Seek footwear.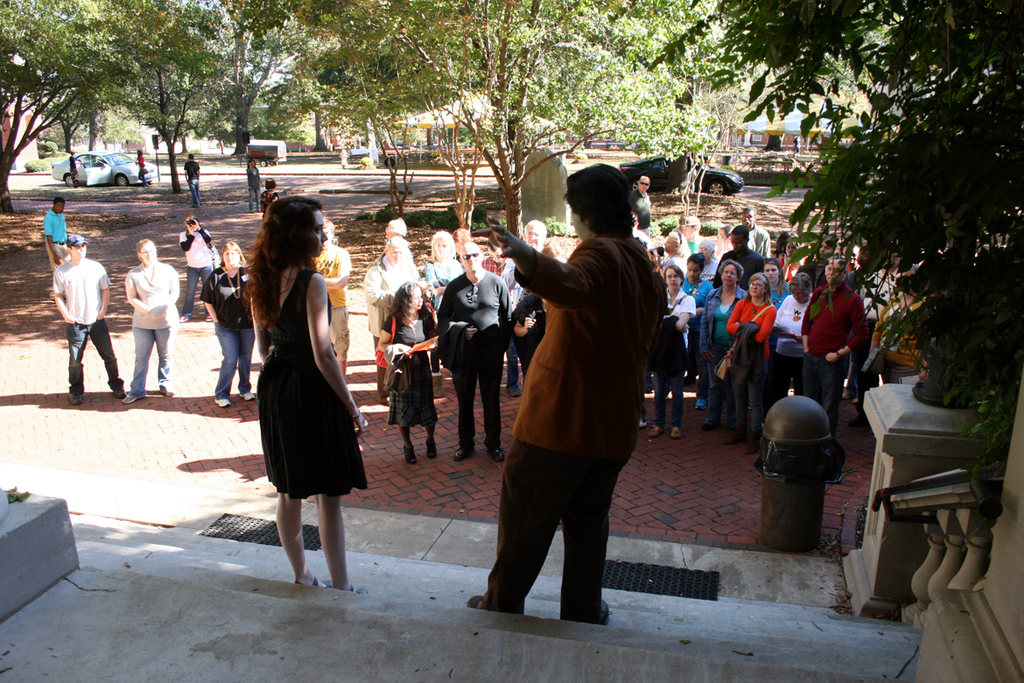
[x1=841, y1=389, x2=852, y2=401].
